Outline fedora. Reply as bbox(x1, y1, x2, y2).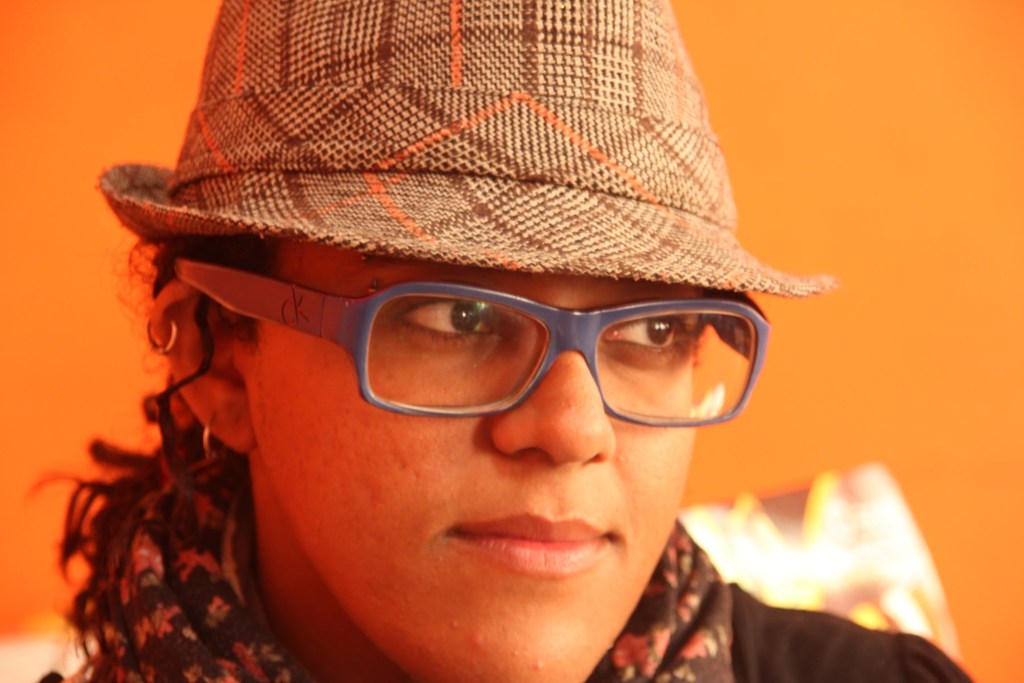
bbox(95, 1, 838, 298).
